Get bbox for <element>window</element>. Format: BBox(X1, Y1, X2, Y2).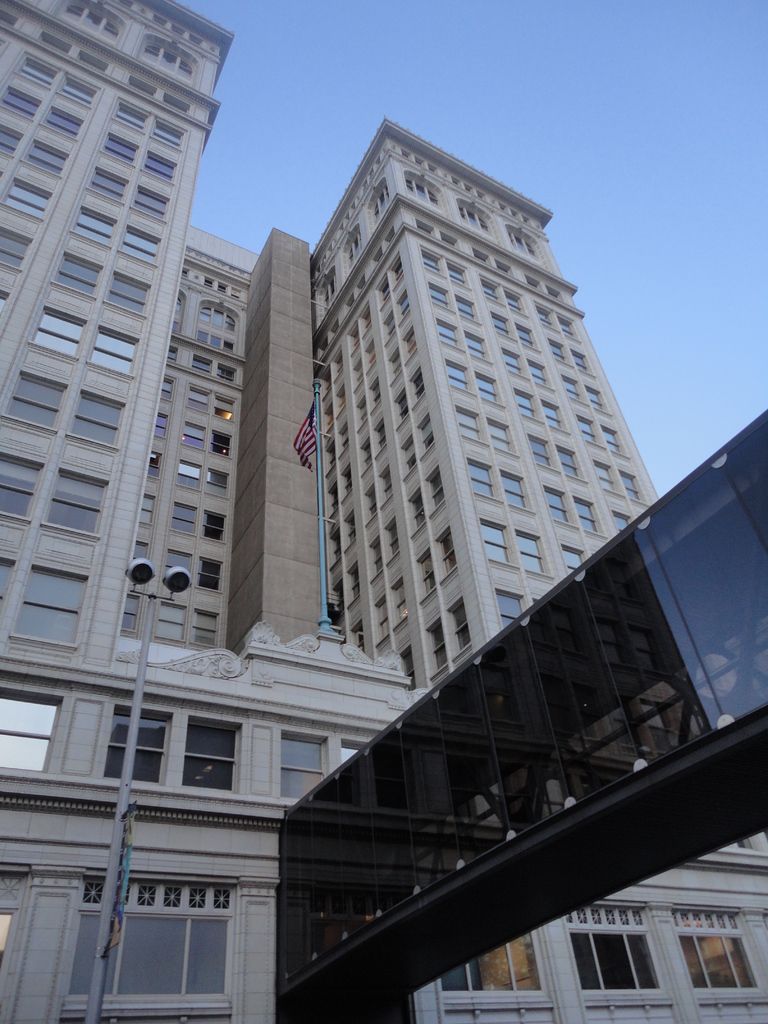
BBox(176, 458, 202, 493).
